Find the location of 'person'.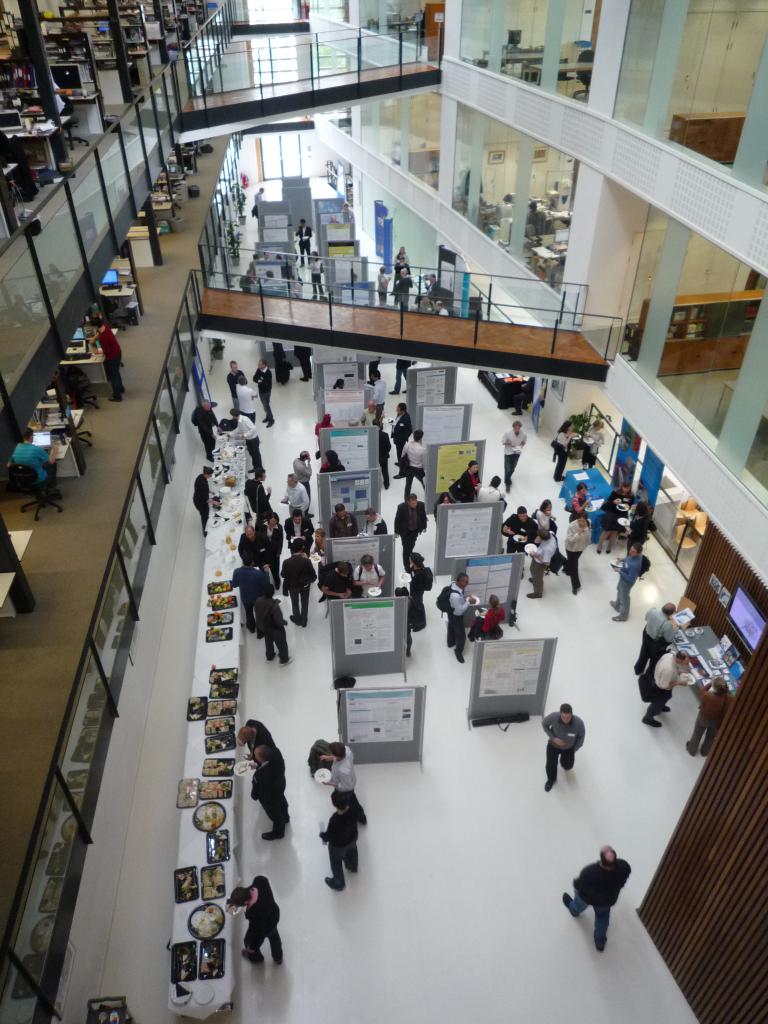
Location: rect(527, 530, 559, 602).
